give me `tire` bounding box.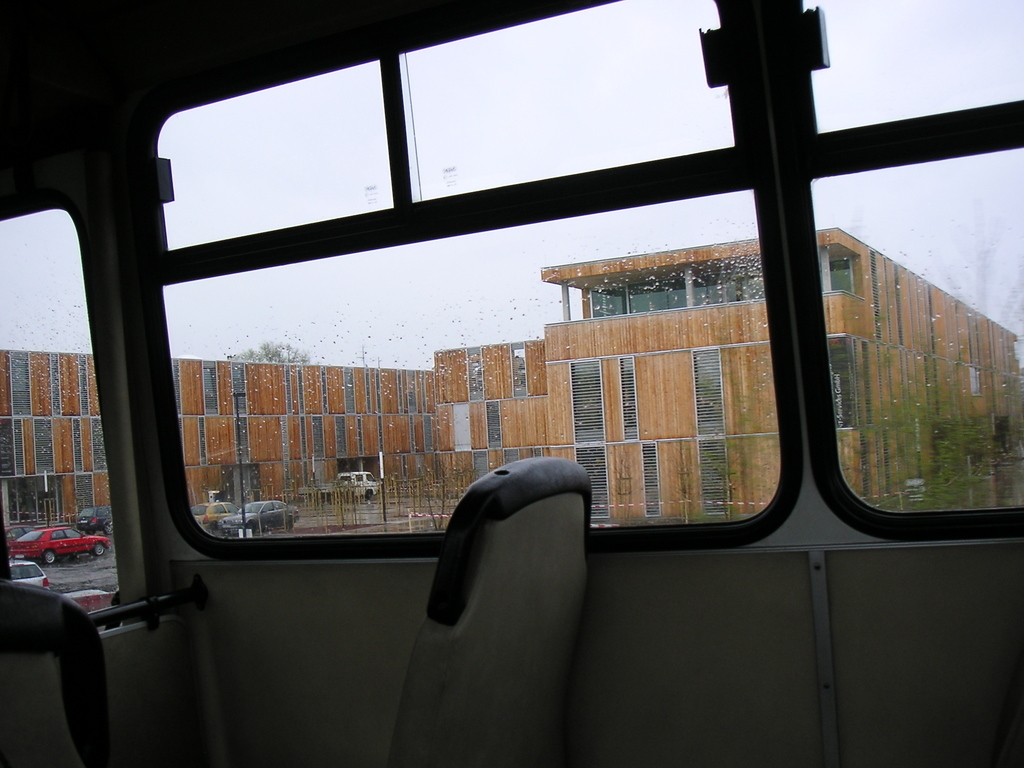
box(244, 521, 256, 535).
